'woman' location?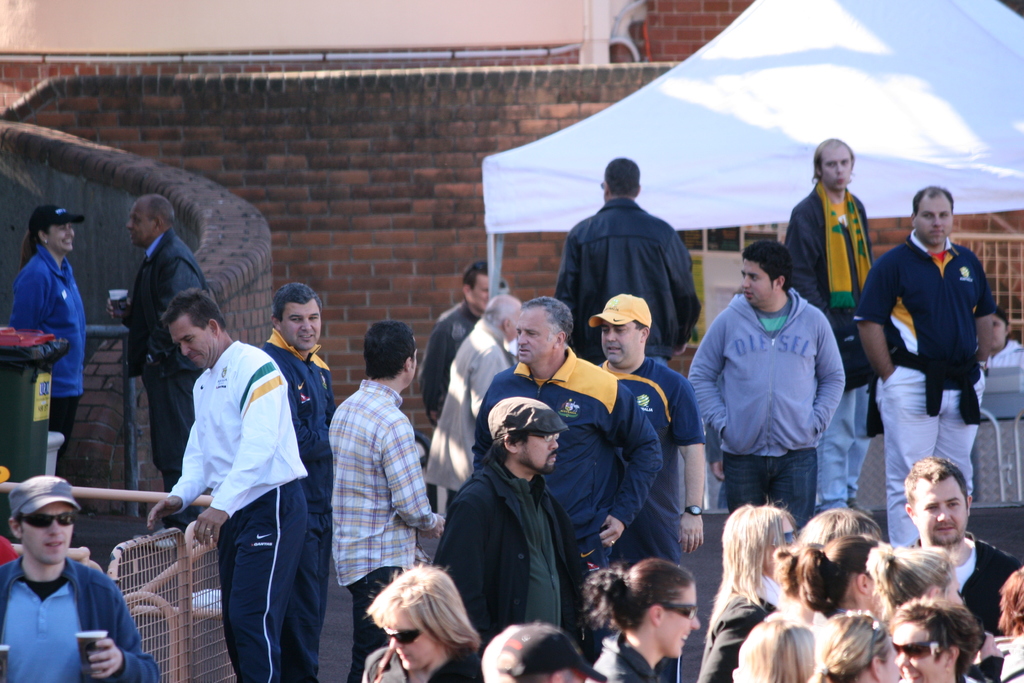
locate(348, 559, 504, 680)
